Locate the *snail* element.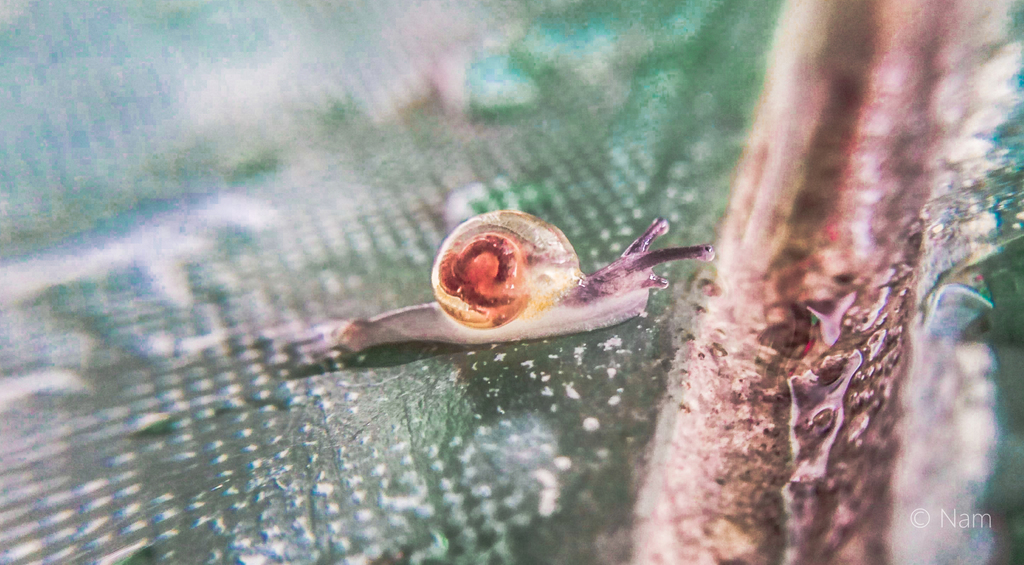
Element bbox: bbox=[339, 204, 727, 358].
